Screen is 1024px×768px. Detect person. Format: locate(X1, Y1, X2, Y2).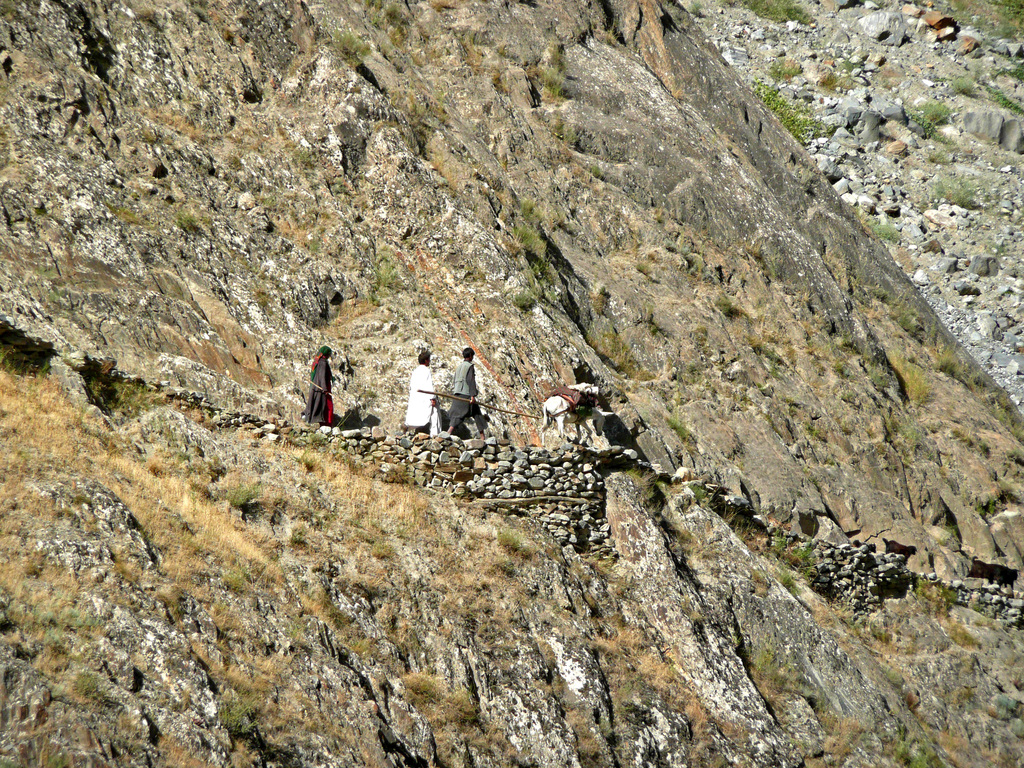
locate(399, 350, 438, 437).
